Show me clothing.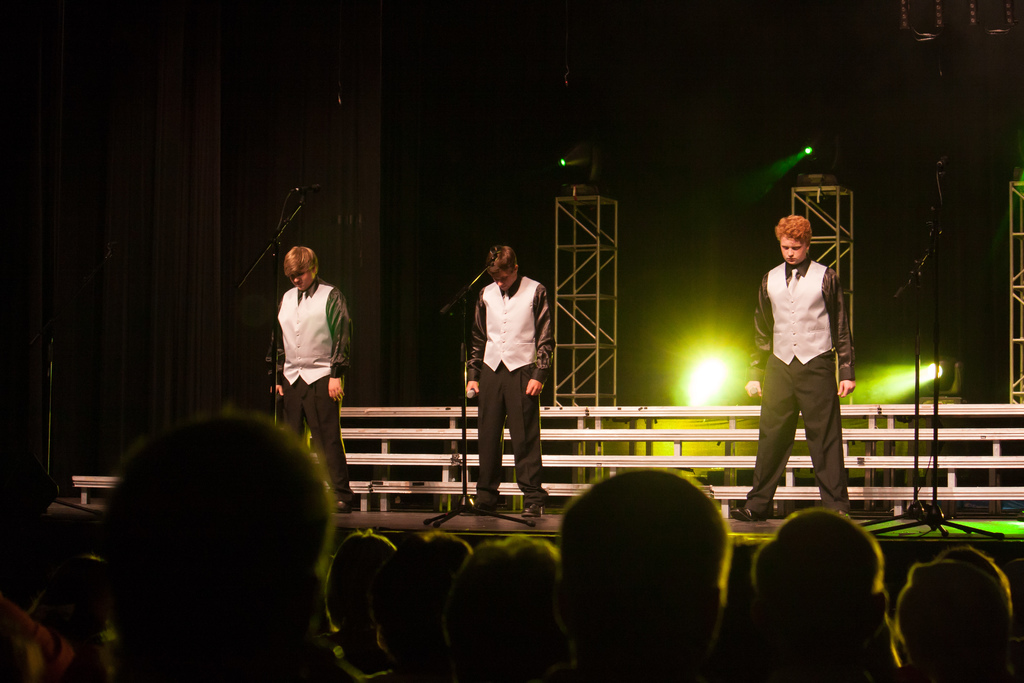
clothing is here: bbox(267, 283, 351, 509).
